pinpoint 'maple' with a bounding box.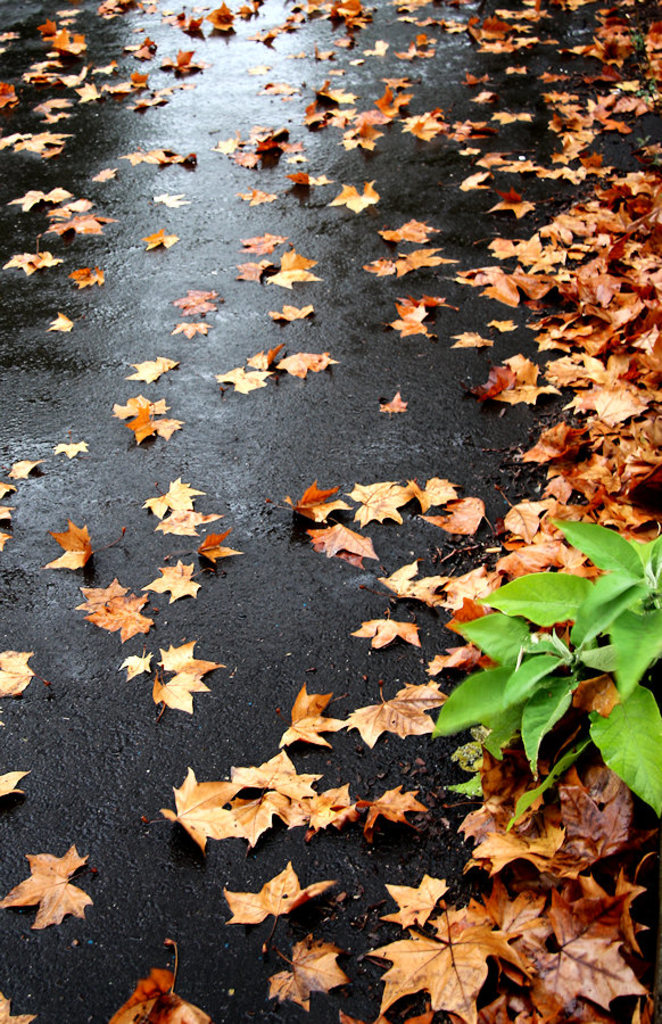
crop(297, 173, 329, 195).
